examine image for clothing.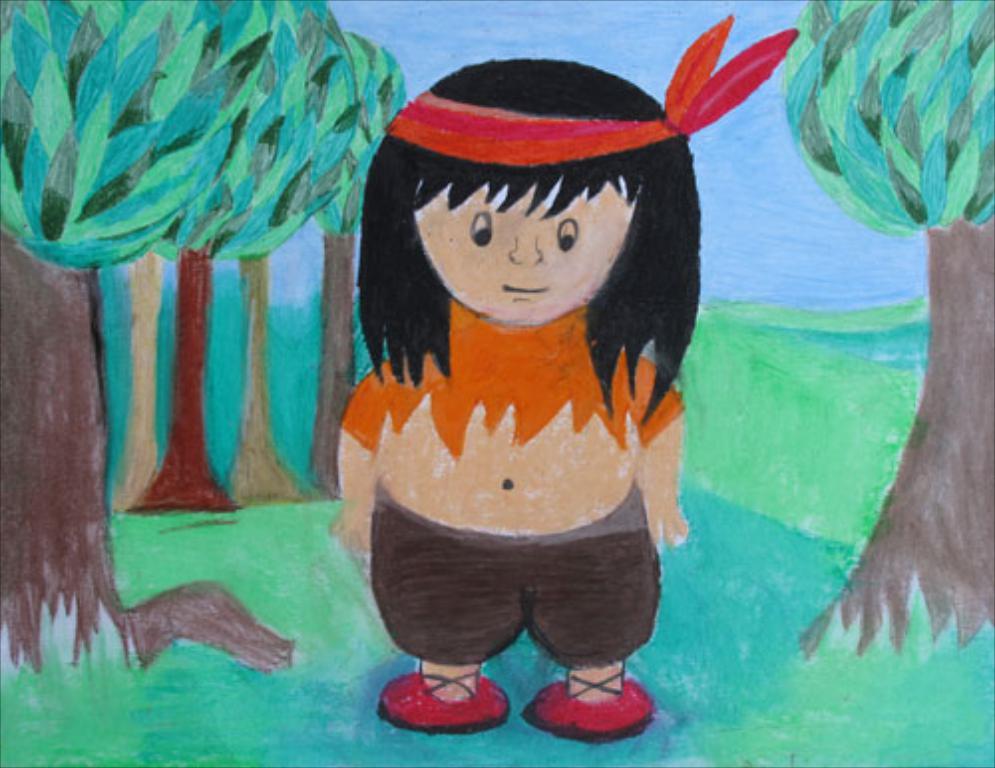
Examination result: crop(330, 294, 693, 462).
